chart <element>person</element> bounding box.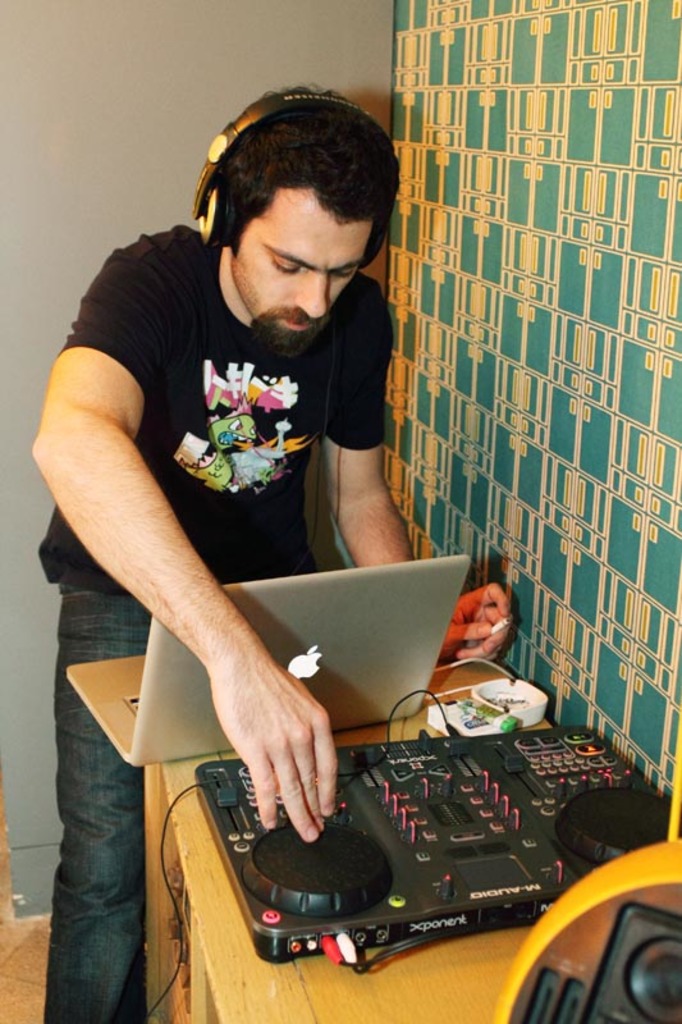
Charted: region(19, 68, 516, 1023).
